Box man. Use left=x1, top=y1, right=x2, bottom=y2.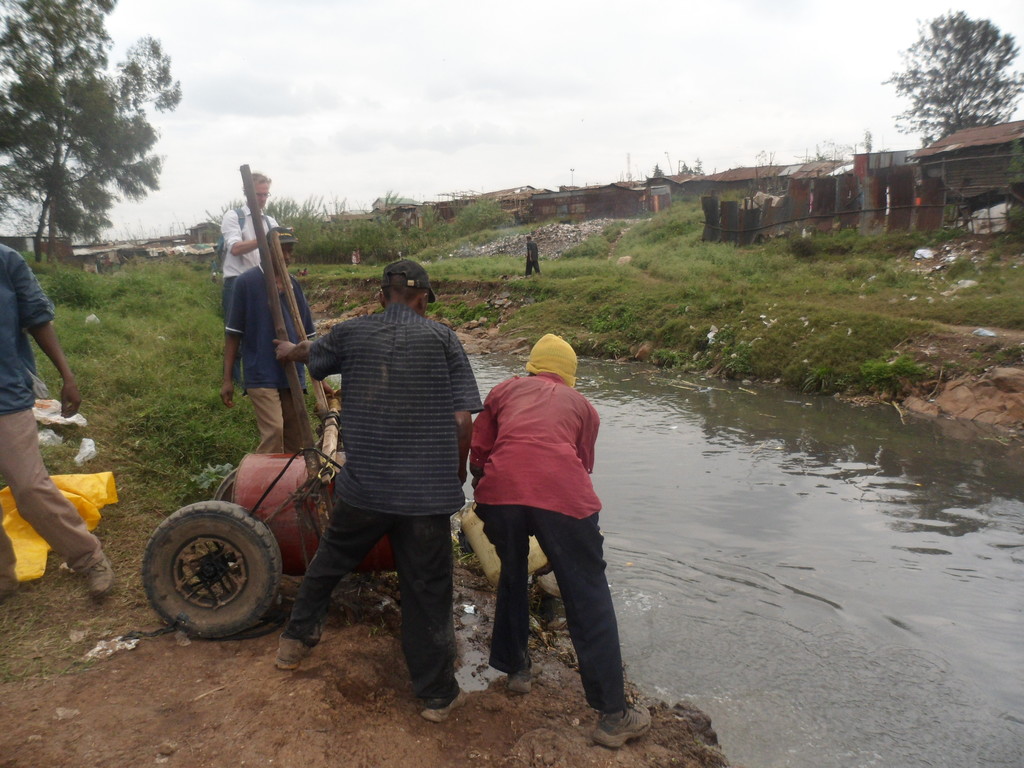
left=221, top=166, right=293, bottom=381.
